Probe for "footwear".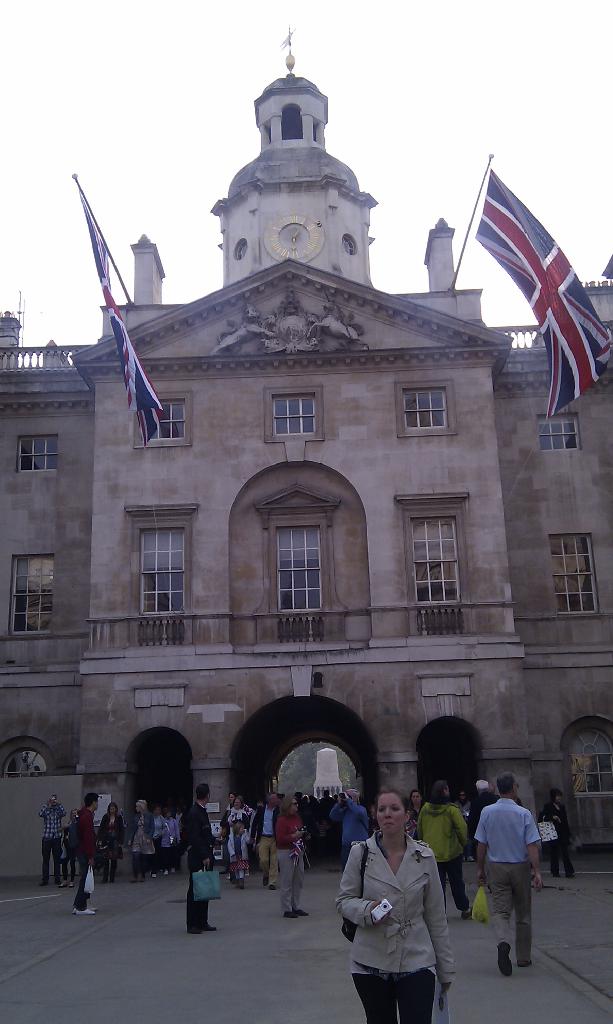
Probe result: box(52, 881, 65, 886).
